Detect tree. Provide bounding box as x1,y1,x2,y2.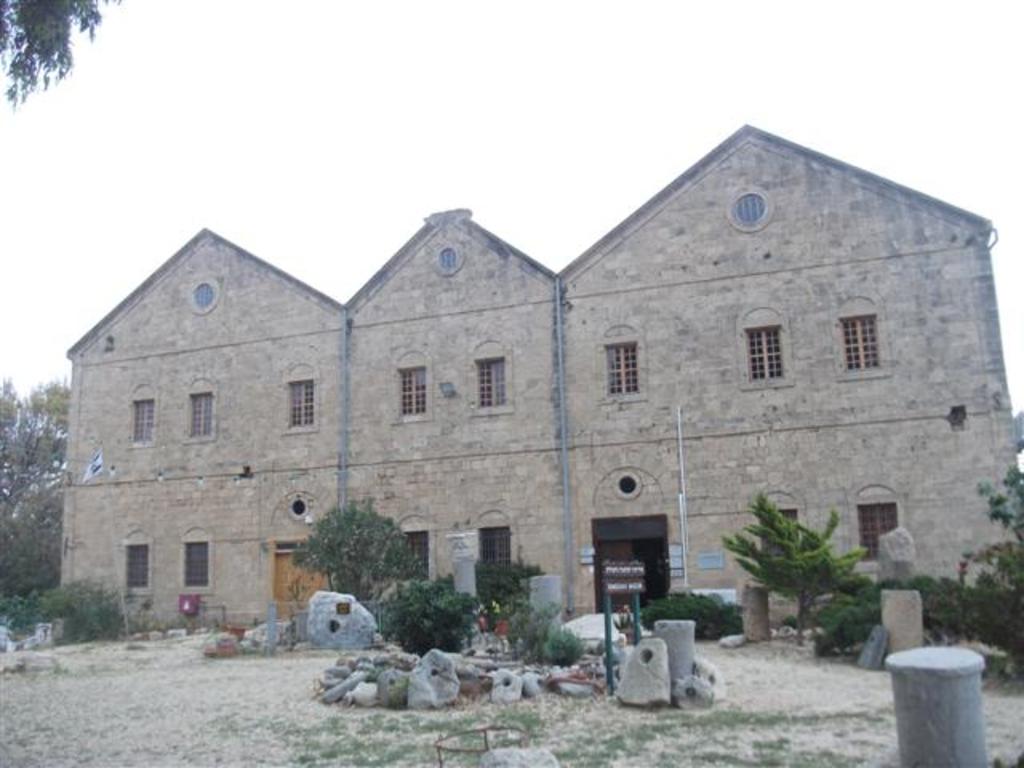
0,376,72,611.
